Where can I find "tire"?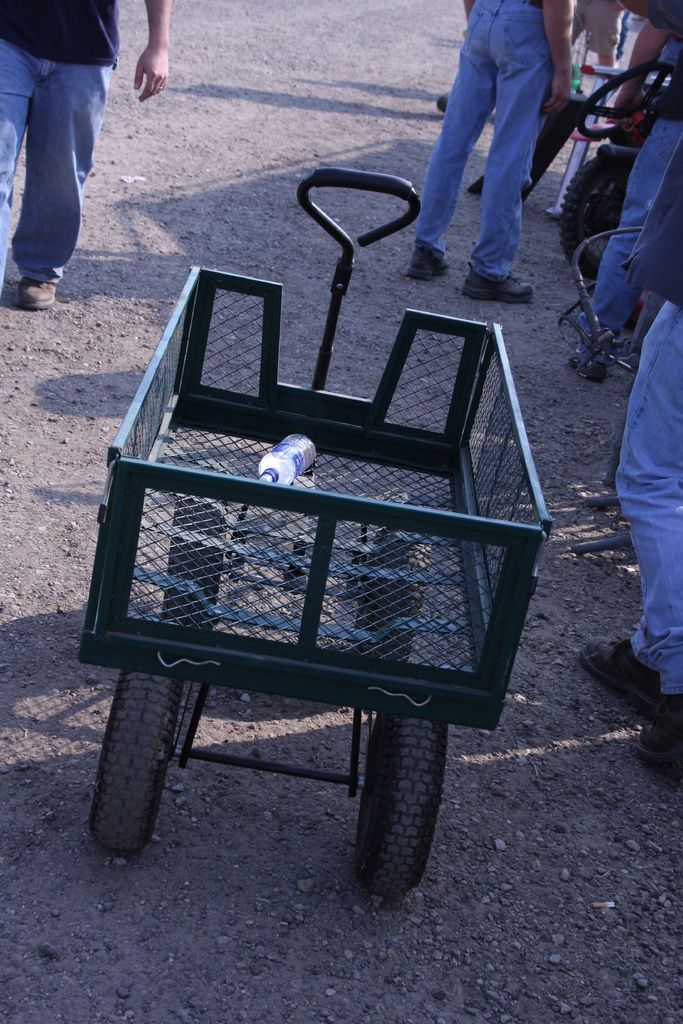
You can find it at (555, 148, 680, 293).
